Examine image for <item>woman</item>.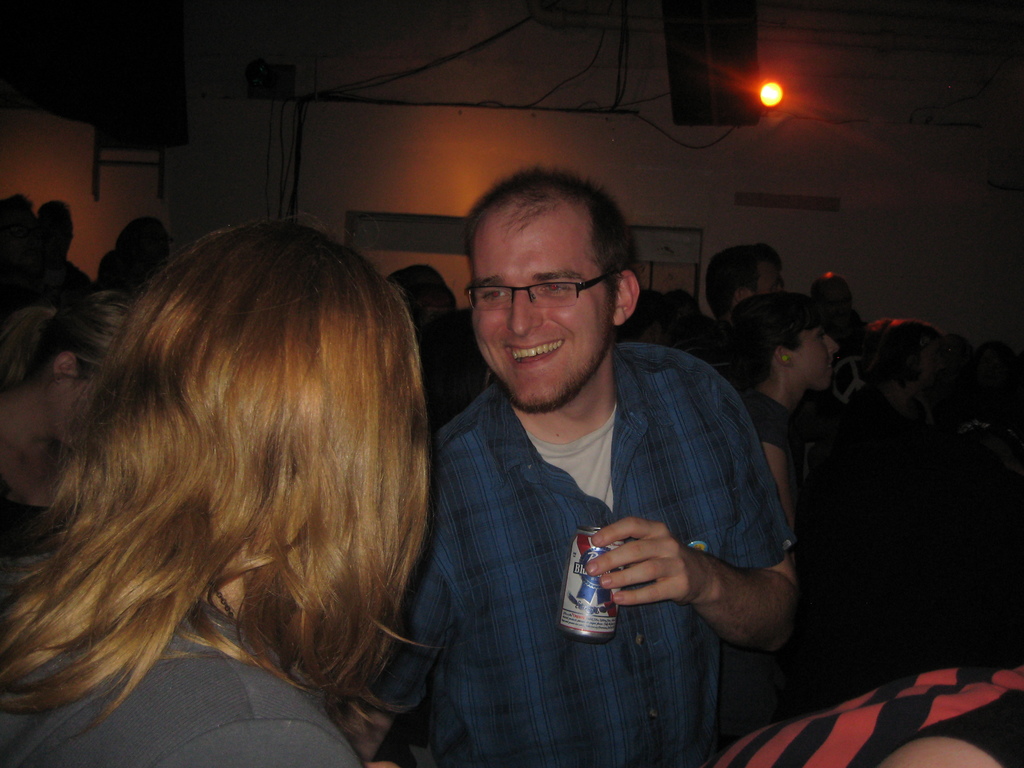
Examination result: locate(4, 216, 440, 767).
